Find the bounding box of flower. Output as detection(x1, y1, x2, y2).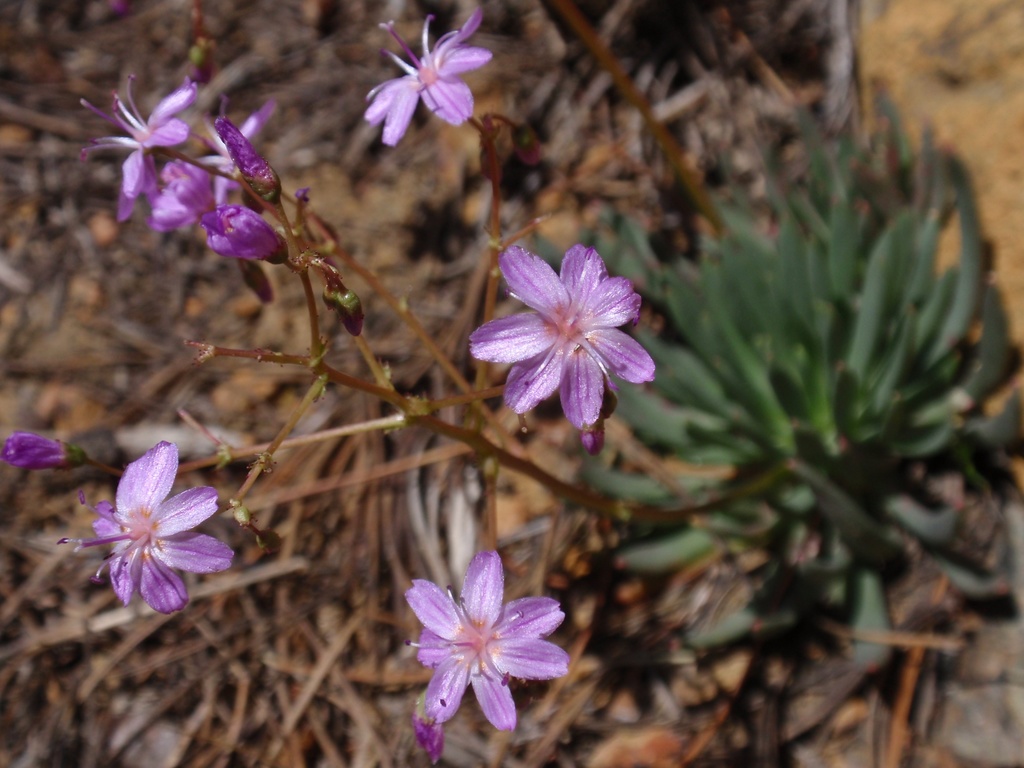
detection(148, 154, 216, 239).
